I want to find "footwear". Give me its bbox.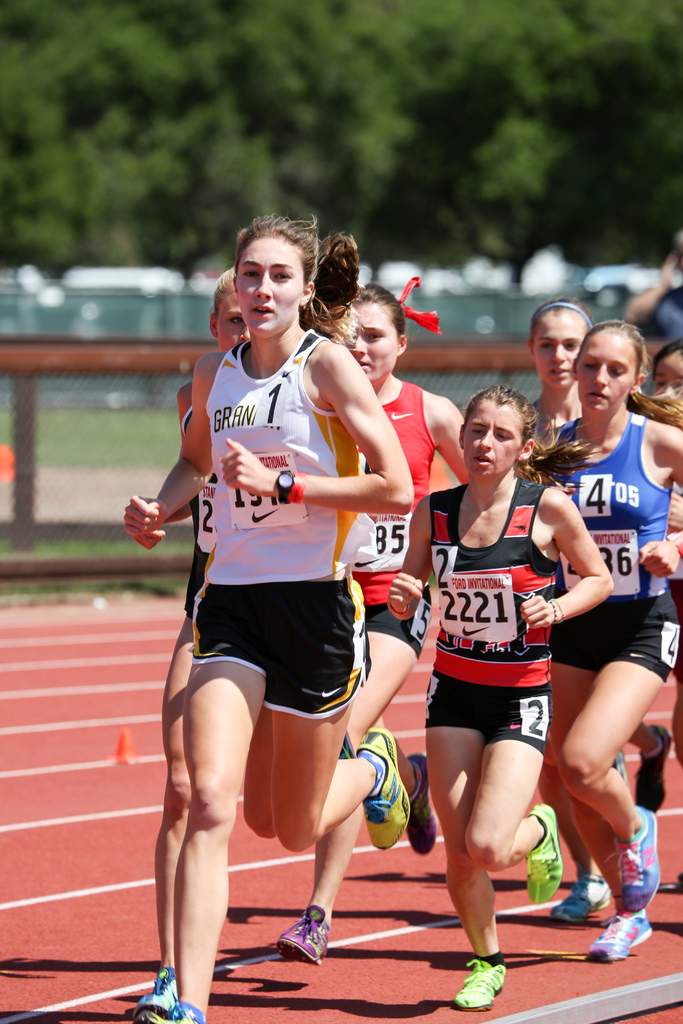
bbox=[452, 963, 509, 1008].
